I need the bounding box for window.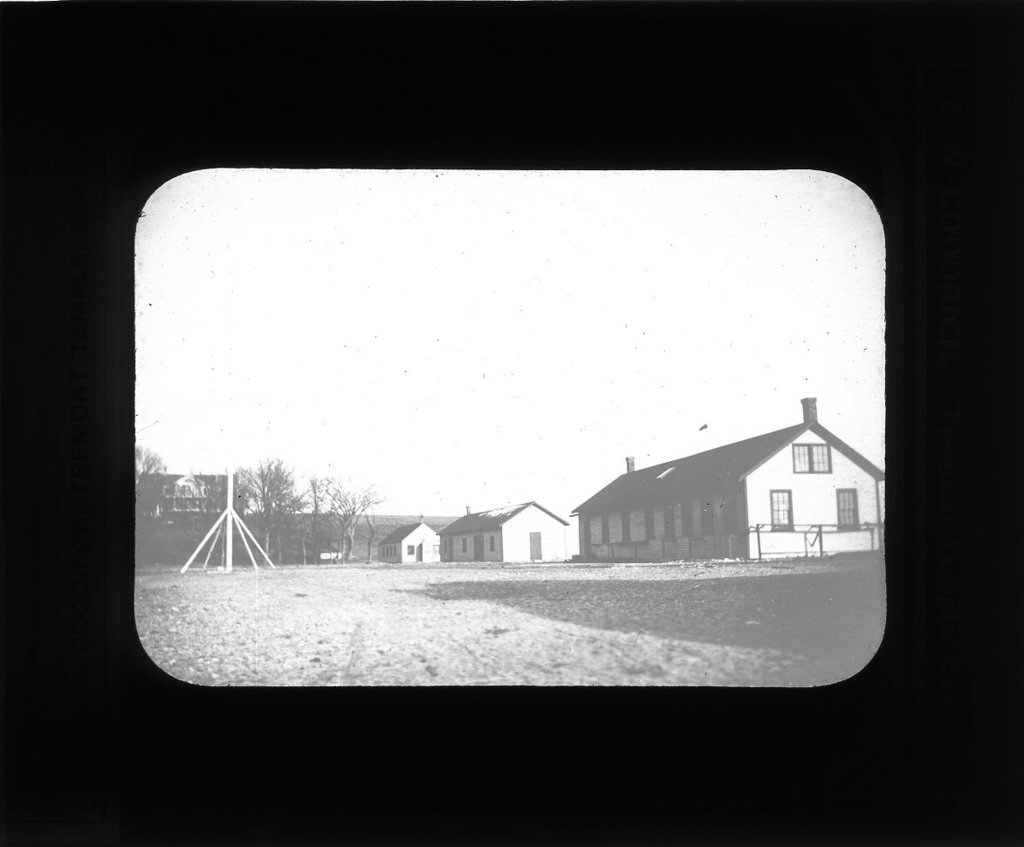
Here it is: BBox(407, 546, 416, 553).
